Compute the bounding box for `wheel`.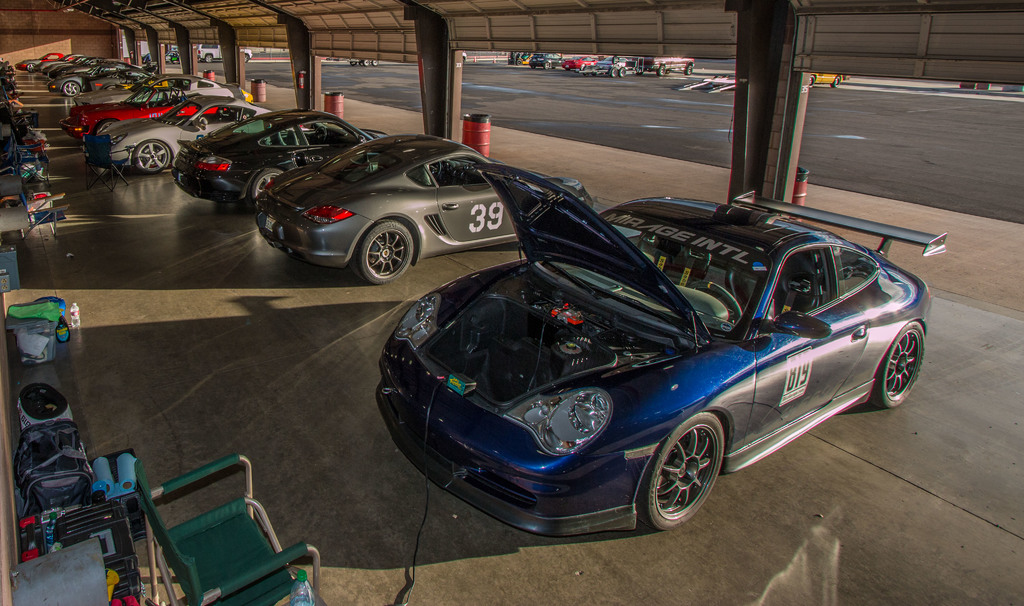
bbox(250, 166, 283, 198).
